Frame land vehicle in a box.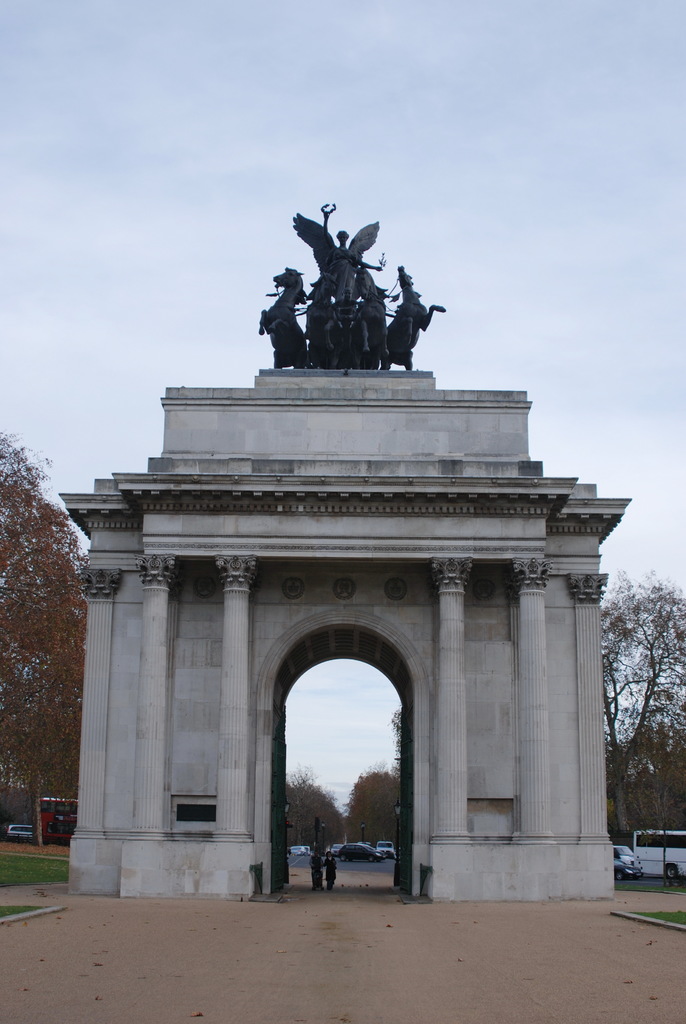
<bbox>612, 844, 629, 888</bbox>.
